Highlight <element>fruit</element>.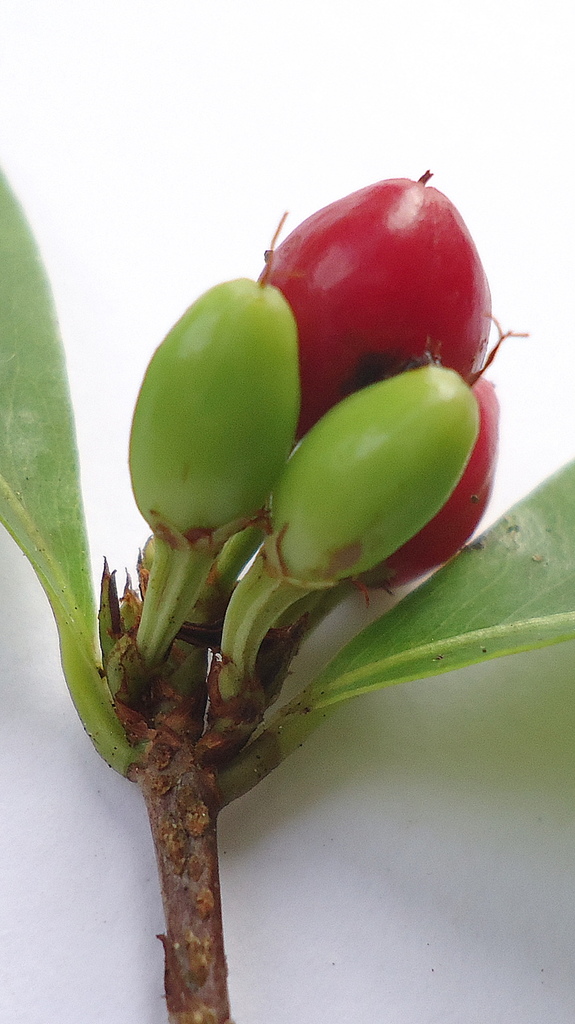
Highlighted region: [262, 176, 496, 428].
